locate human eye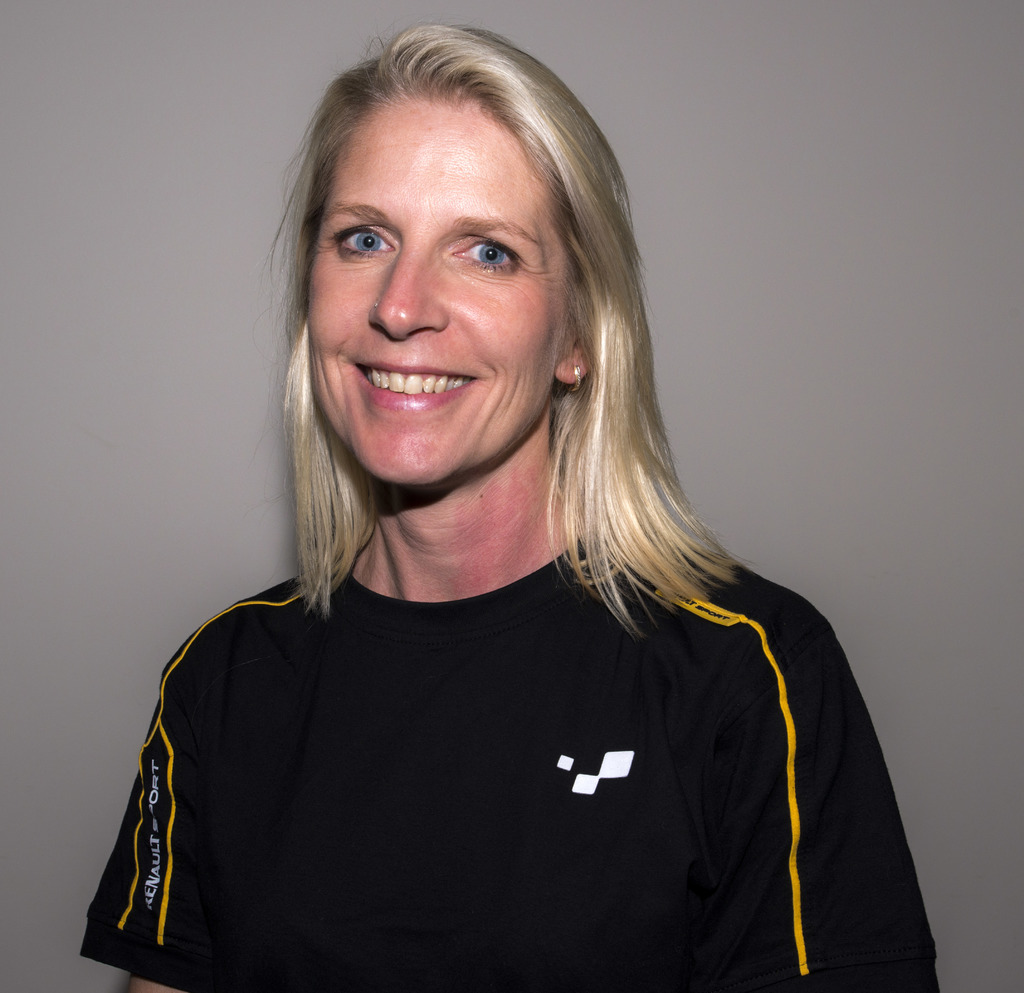
[449, 226, 526, 274]
